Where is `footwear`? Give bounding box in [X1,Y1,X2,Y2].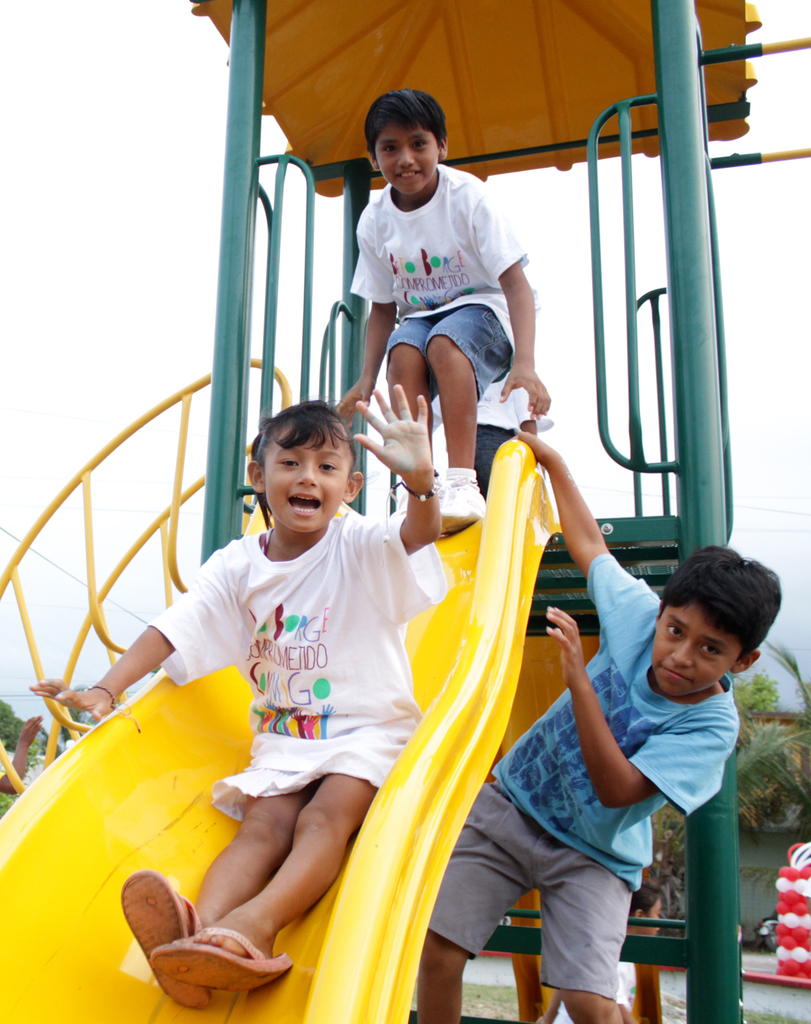
[434,478,486,538].
